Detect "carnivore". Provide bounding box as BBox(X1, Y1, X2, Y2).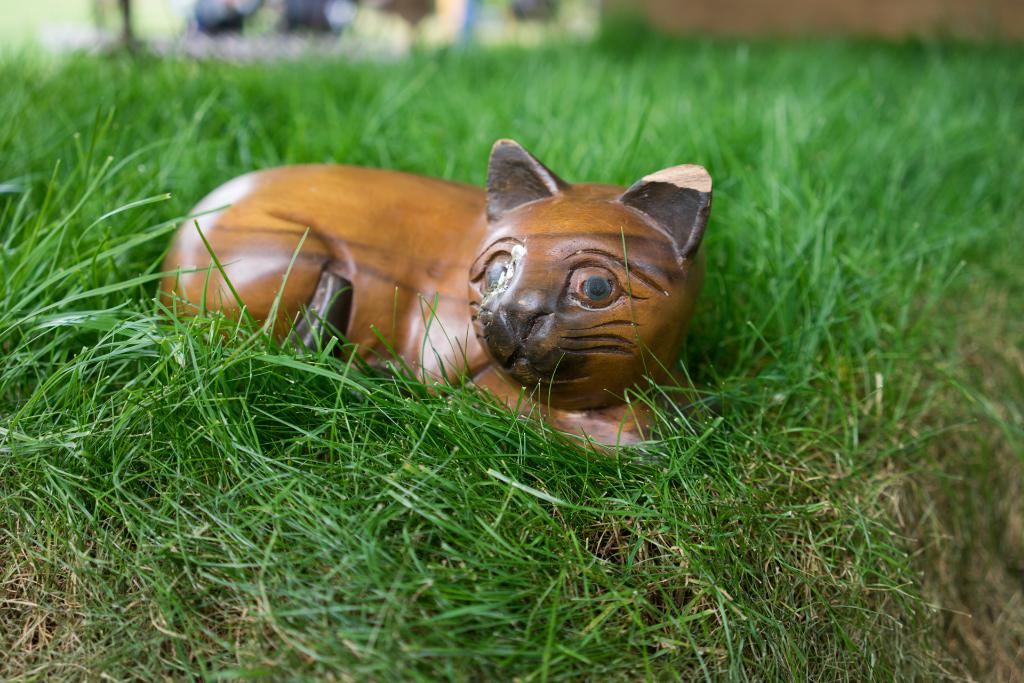
BBox(191, 135, 718, 462).
